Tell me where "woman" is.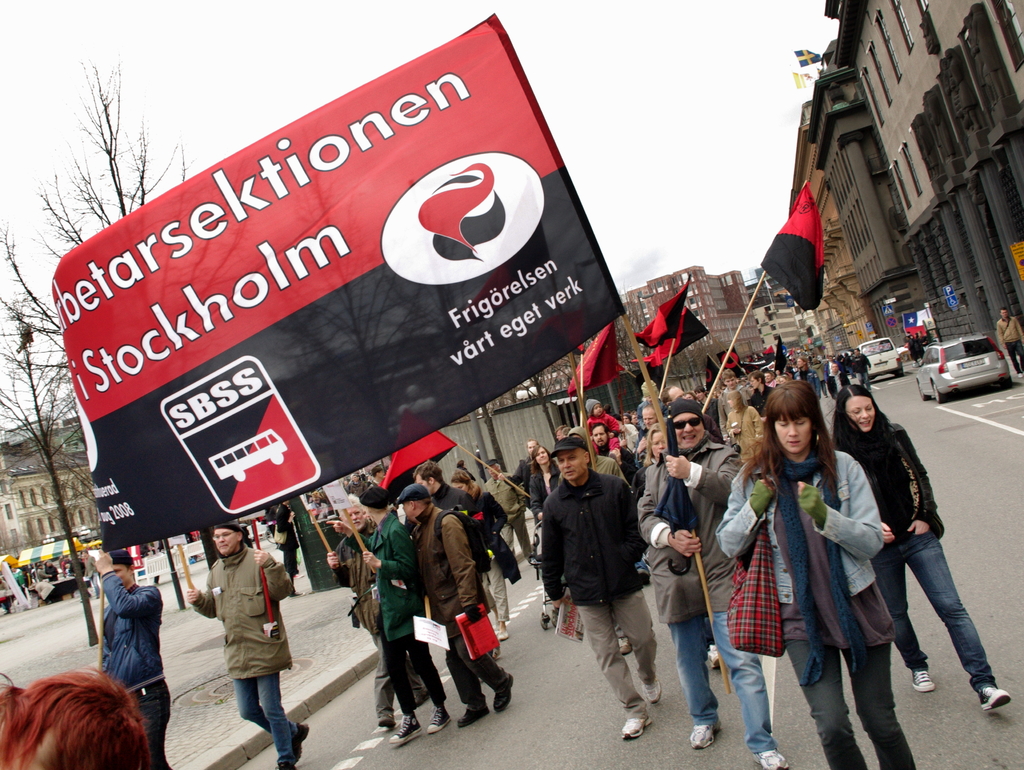
"woman" is at [x1=724, y1=389, x2=766, y2=482].
